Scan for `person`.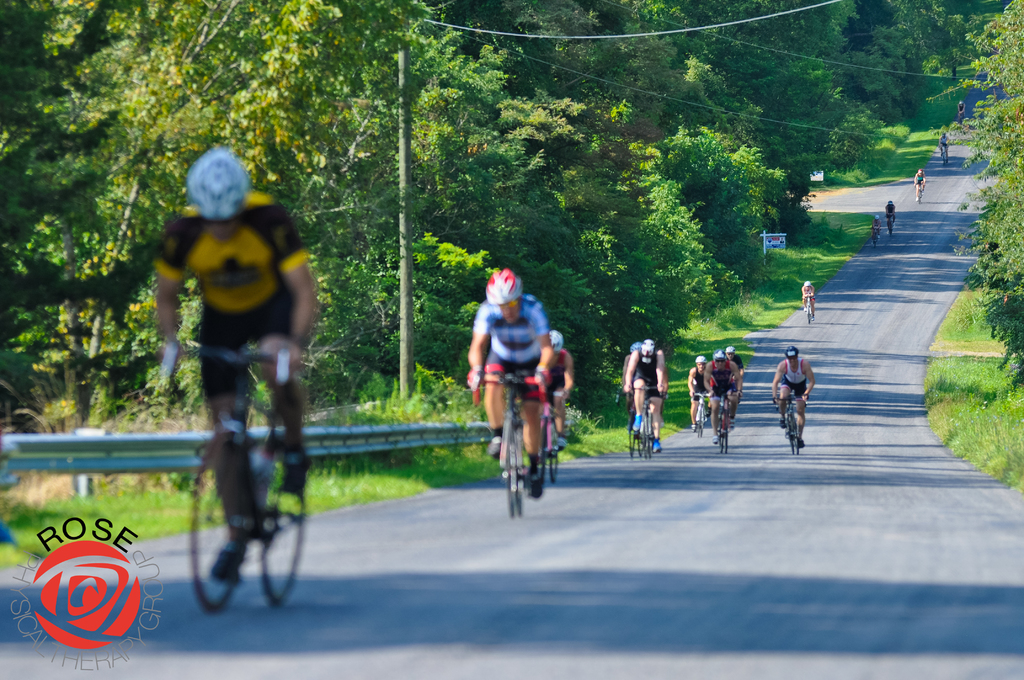
Scan result: detection(150, 149, 305, 585).
